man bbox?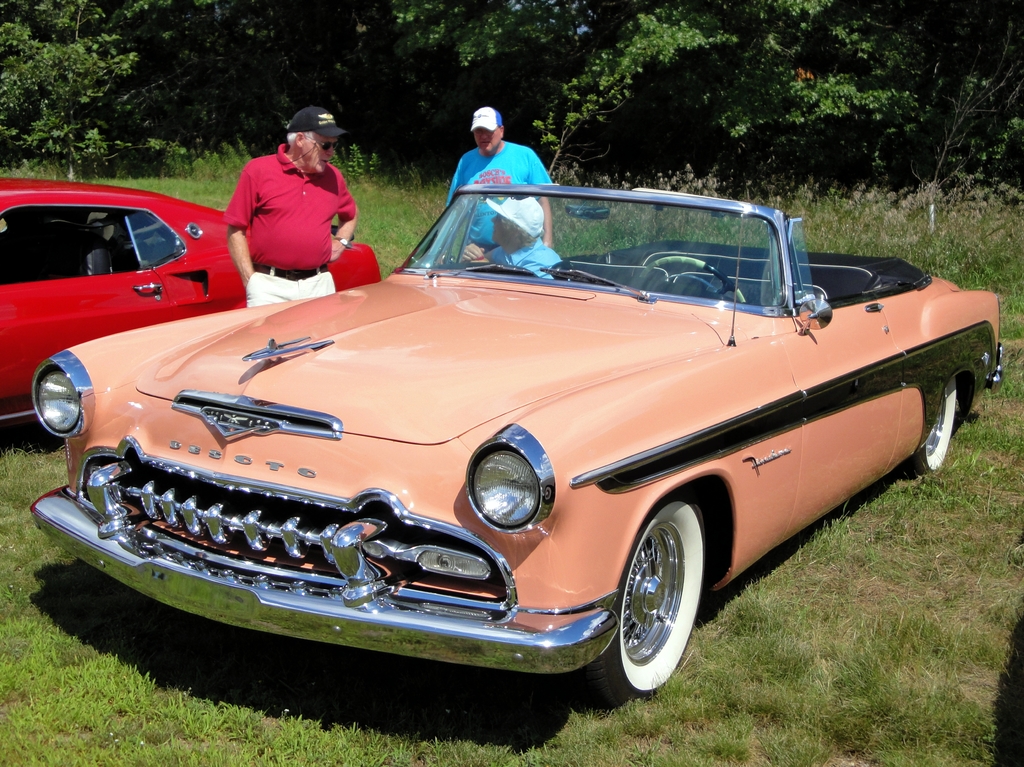
bbox=[222, 106, 357, 309]
